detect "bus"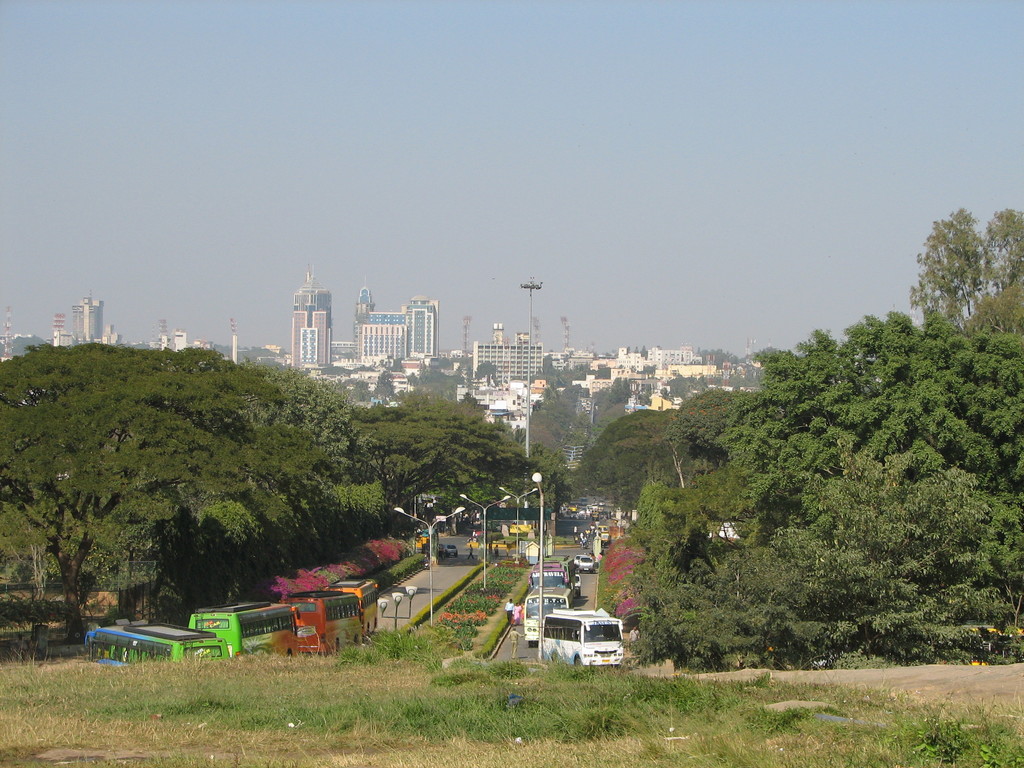
pyautogui.locateOnScreen(187, 598, 300, 657)
